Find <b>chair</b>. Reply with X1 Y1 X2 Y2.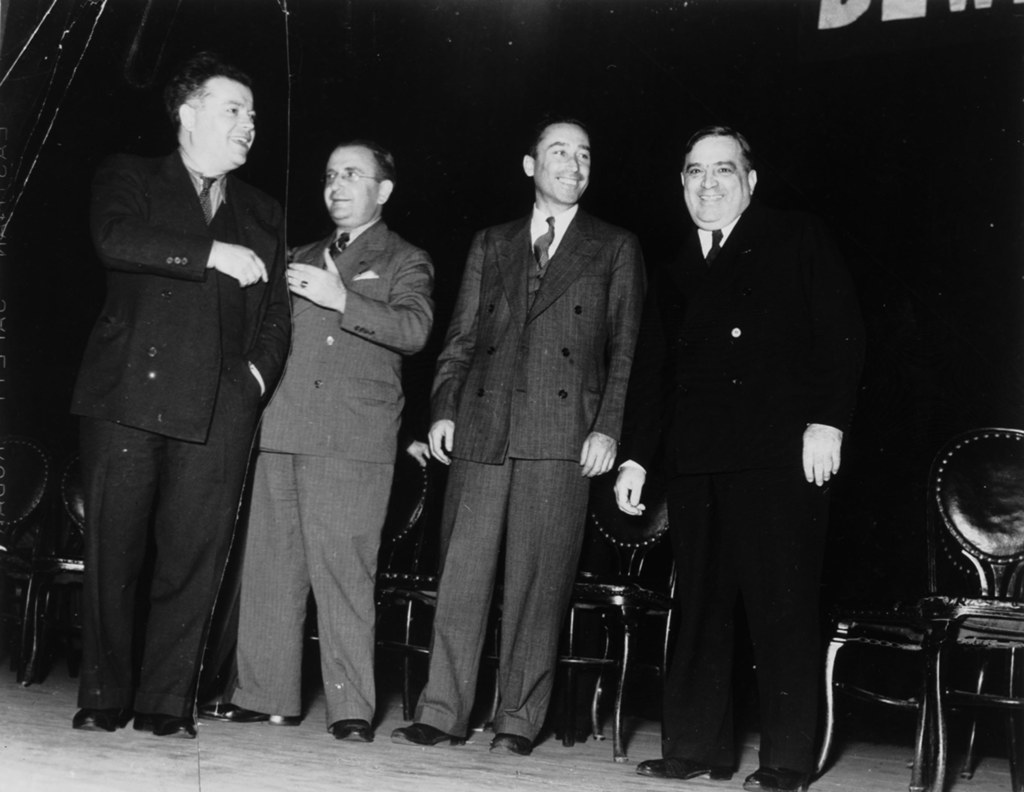
15 444 89 687.
